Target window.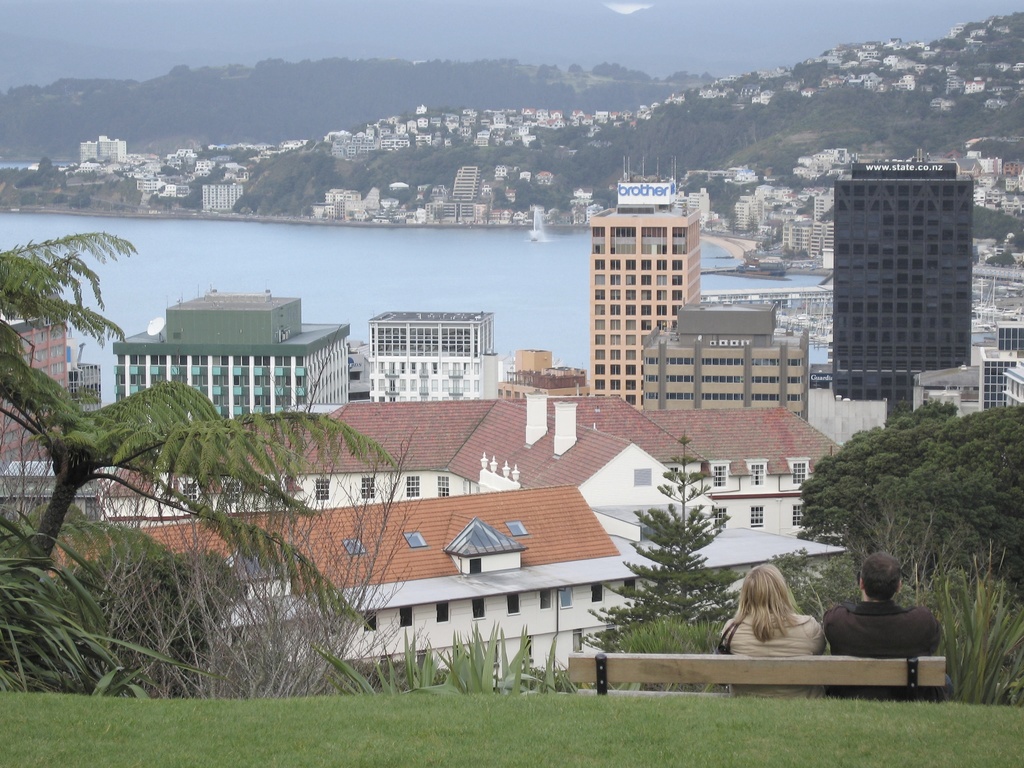
Target region: x1=366, y1=612, x2=375, y2=632.
